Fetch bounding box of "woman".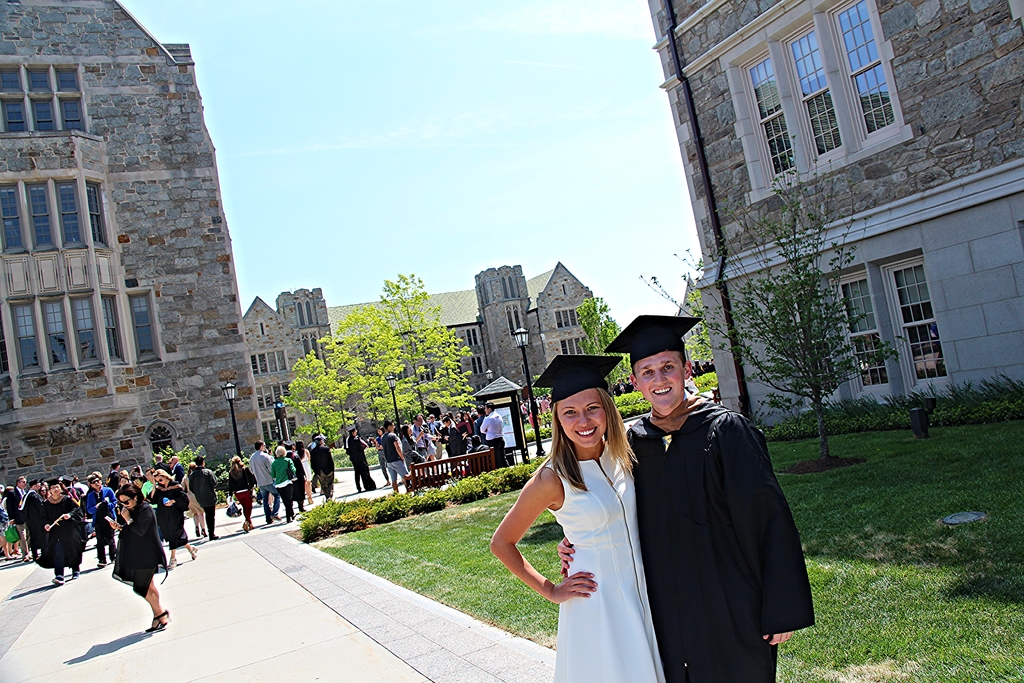
Bbox: [269, 443, 297, 527].
